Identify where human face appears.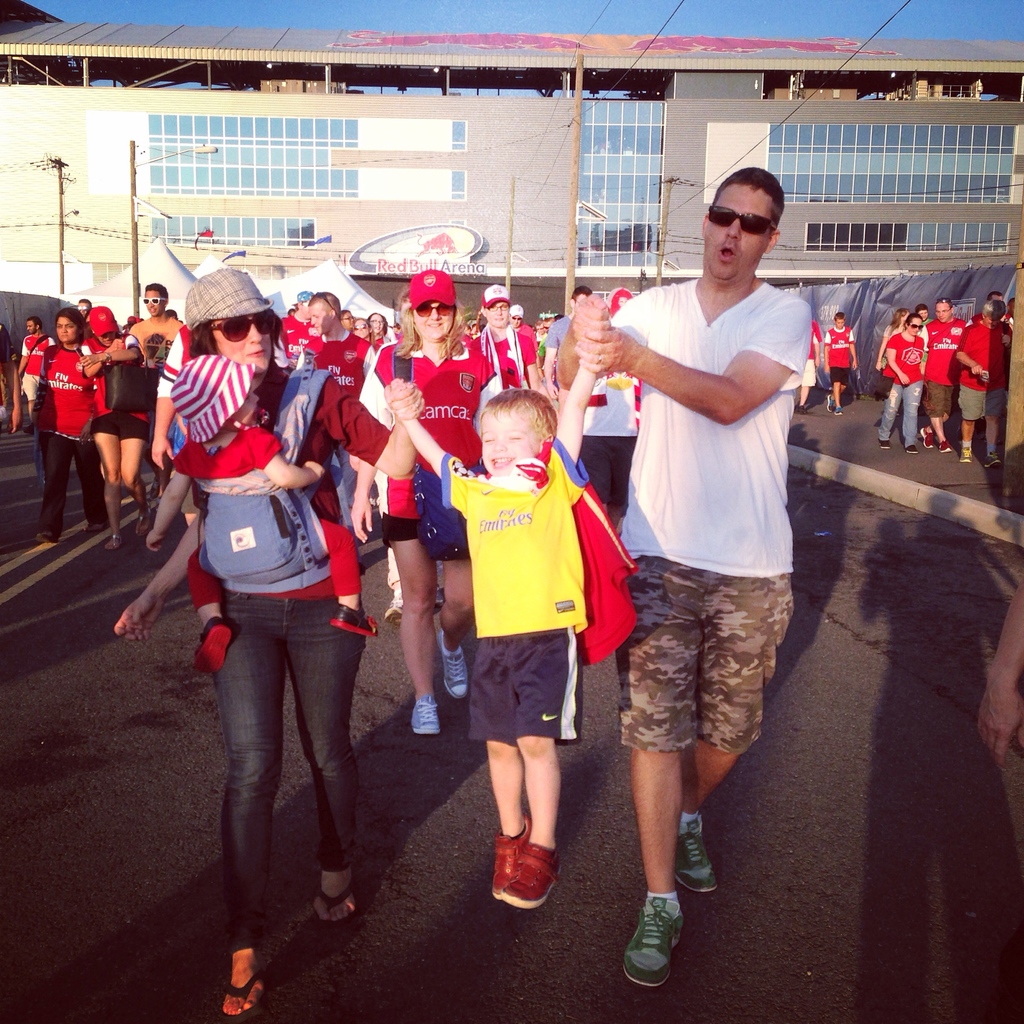
Appears at 936, 301, 952, 322.
